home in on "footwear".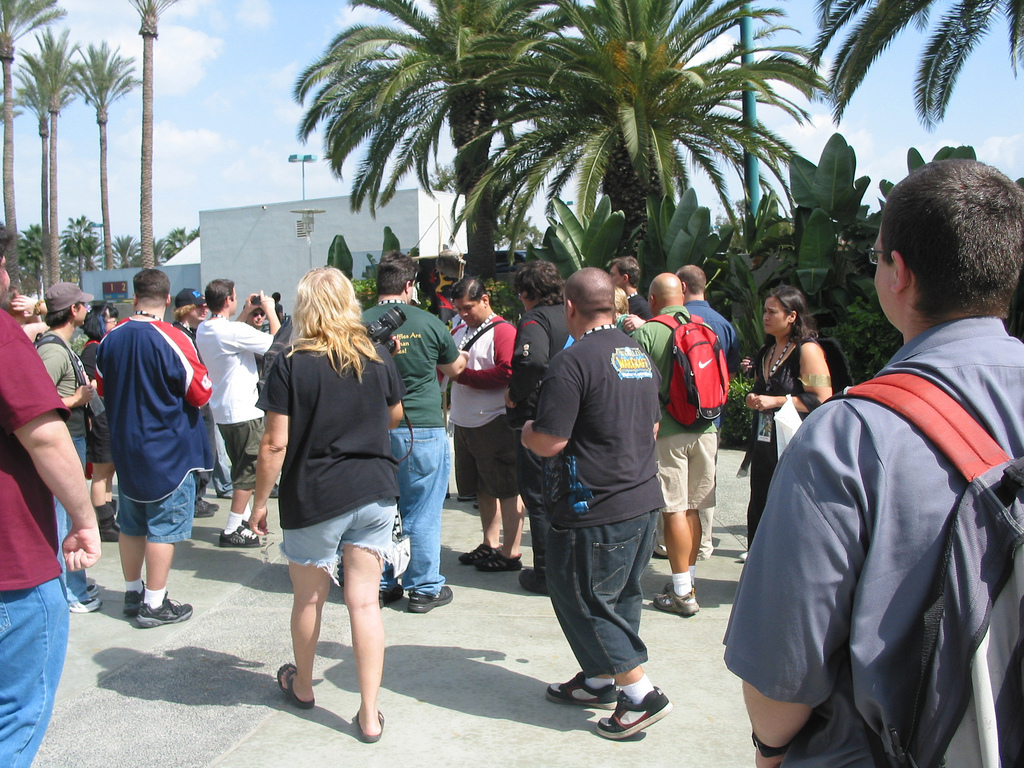
Homed in at 650, 583, 701, 615.
